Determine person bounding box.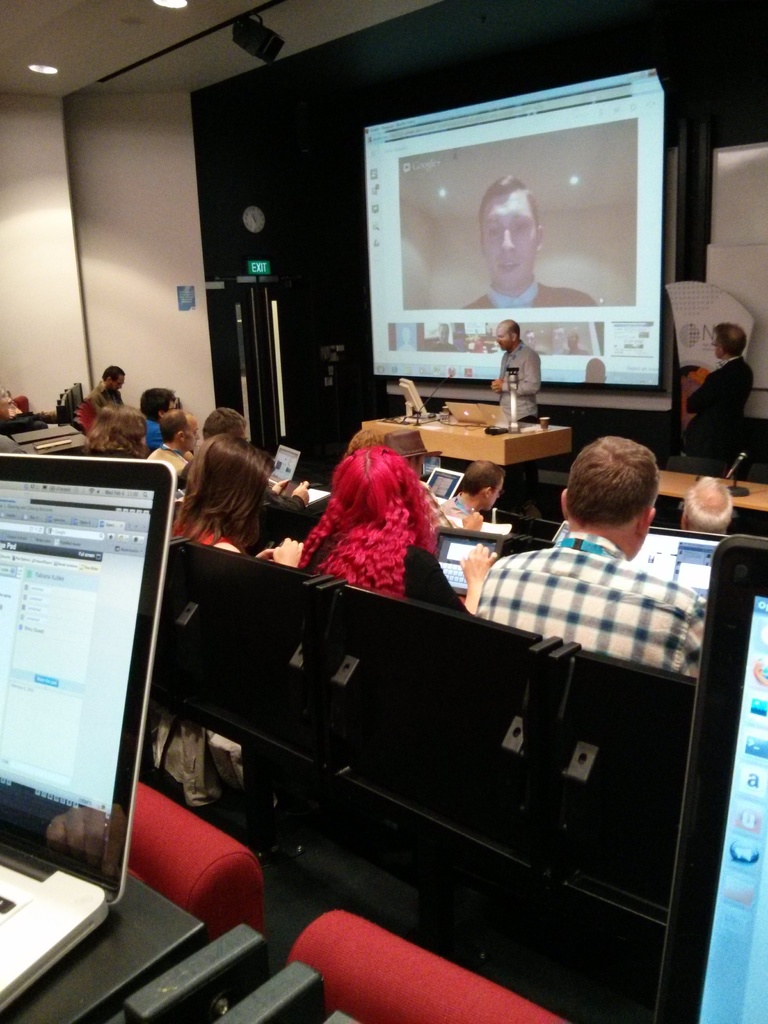
Determined: 477/416/707/729.
